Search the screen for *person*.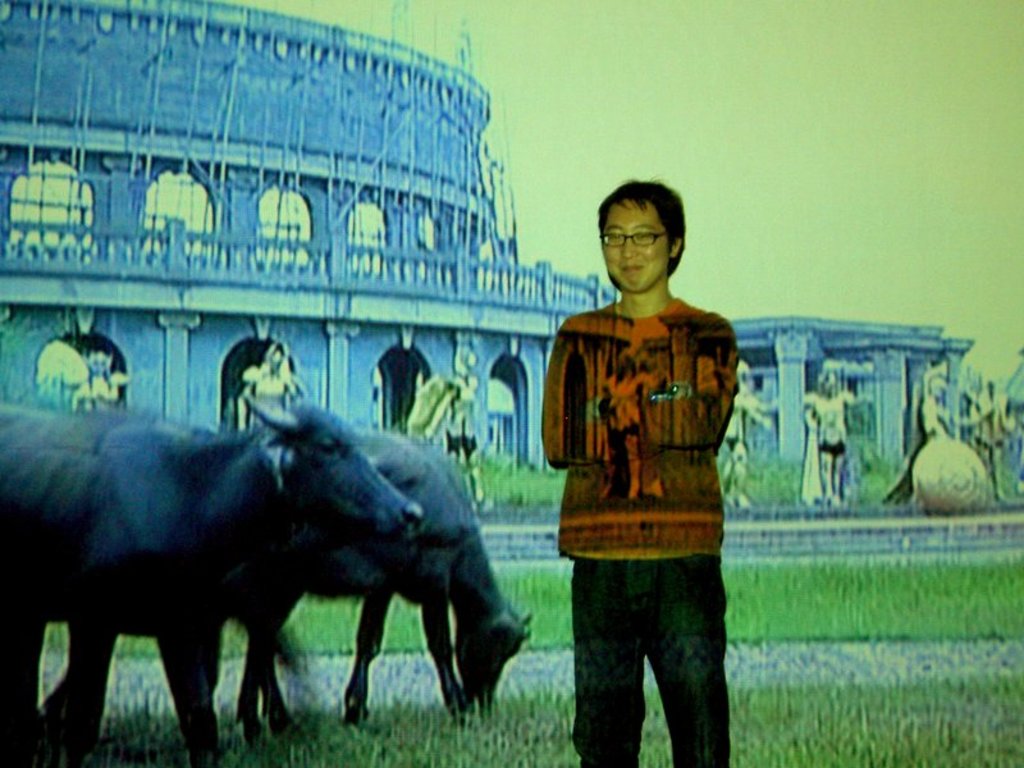
Found at 539, 178, 737, 767.
